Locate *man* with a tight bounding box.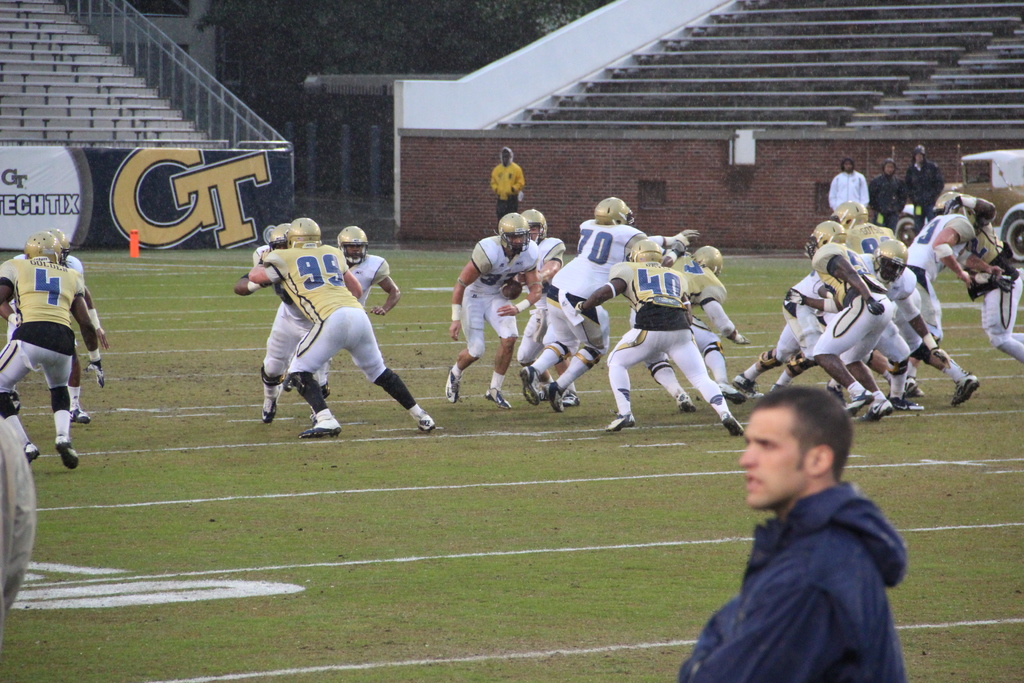
826, 157, 870, 215.
